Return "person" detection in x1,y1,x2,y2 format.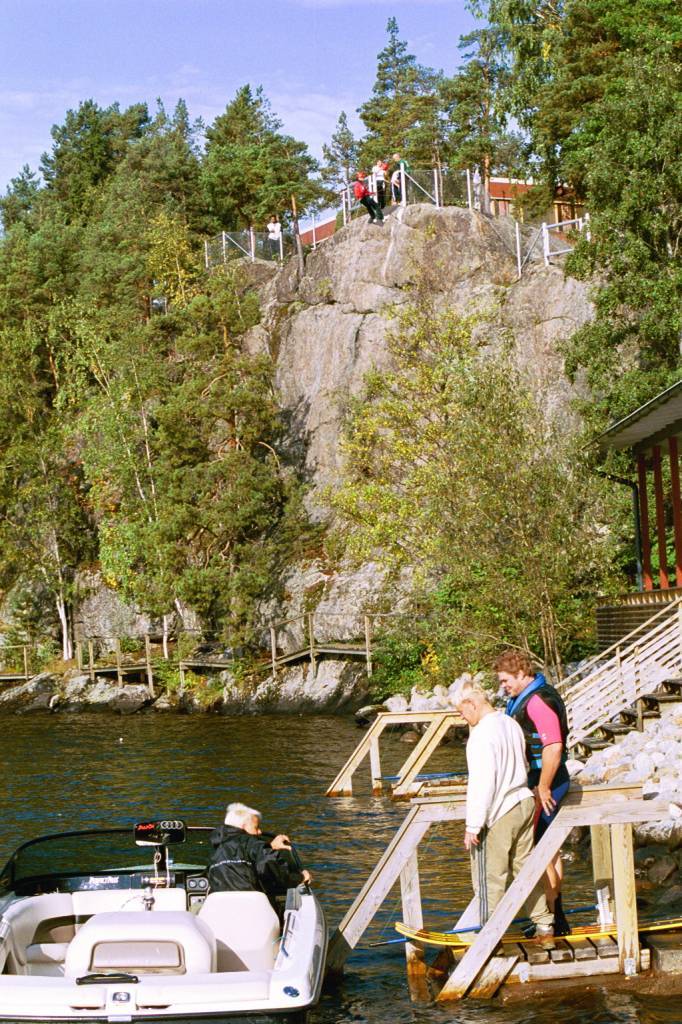
349,170,379,223.
